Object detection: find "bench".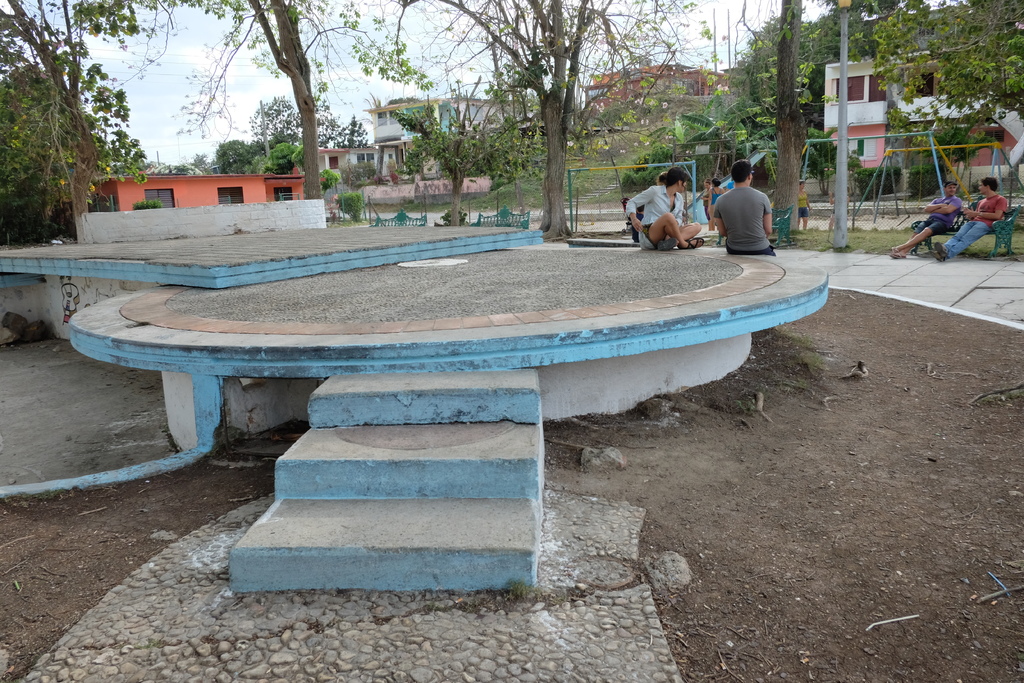
bbox=(714, 204, 793, 248).
